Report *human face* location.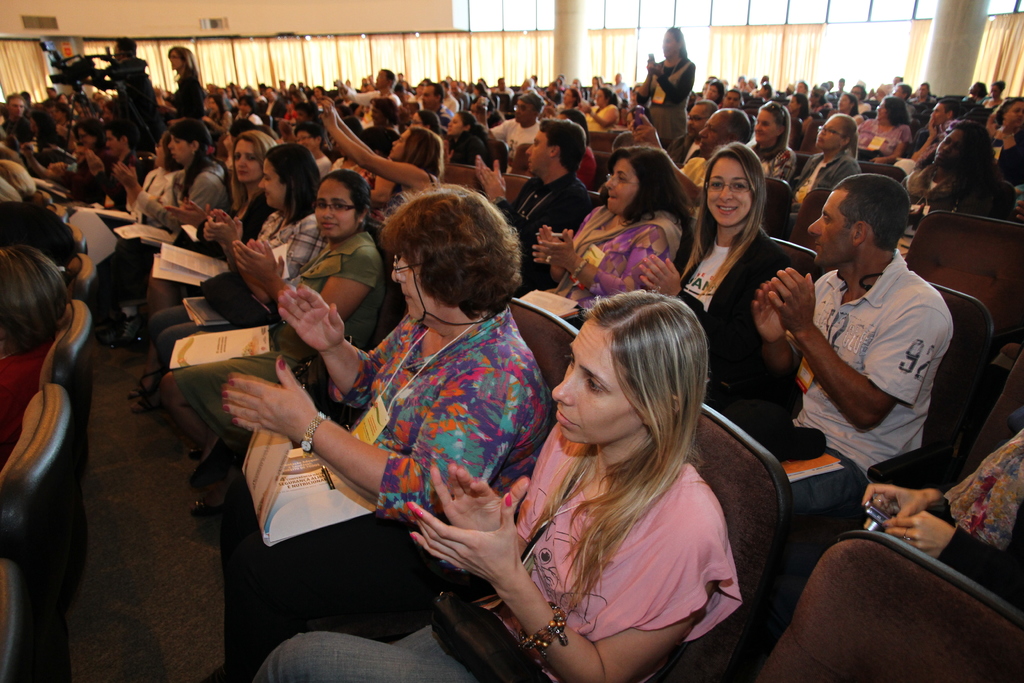
Report: x1=207, y1=99, x2=217, y2=113.
